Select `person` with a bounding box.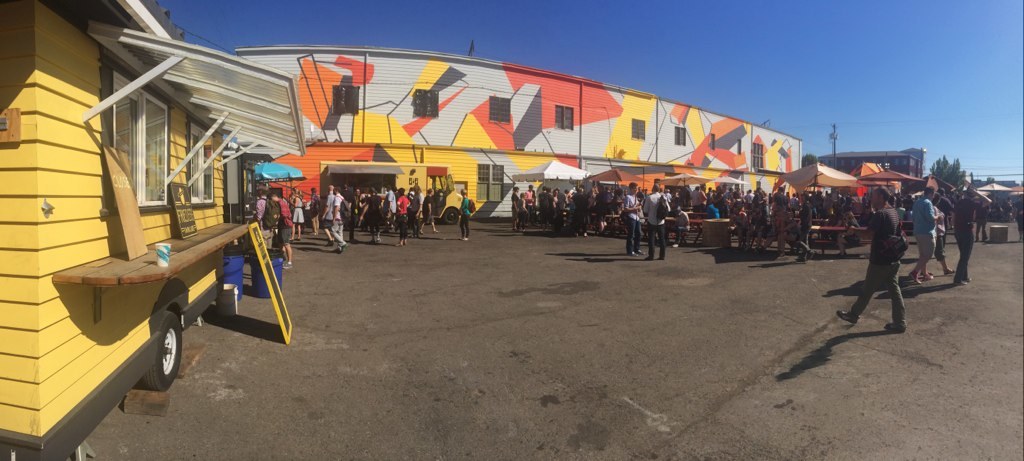
836,184,909,333.
